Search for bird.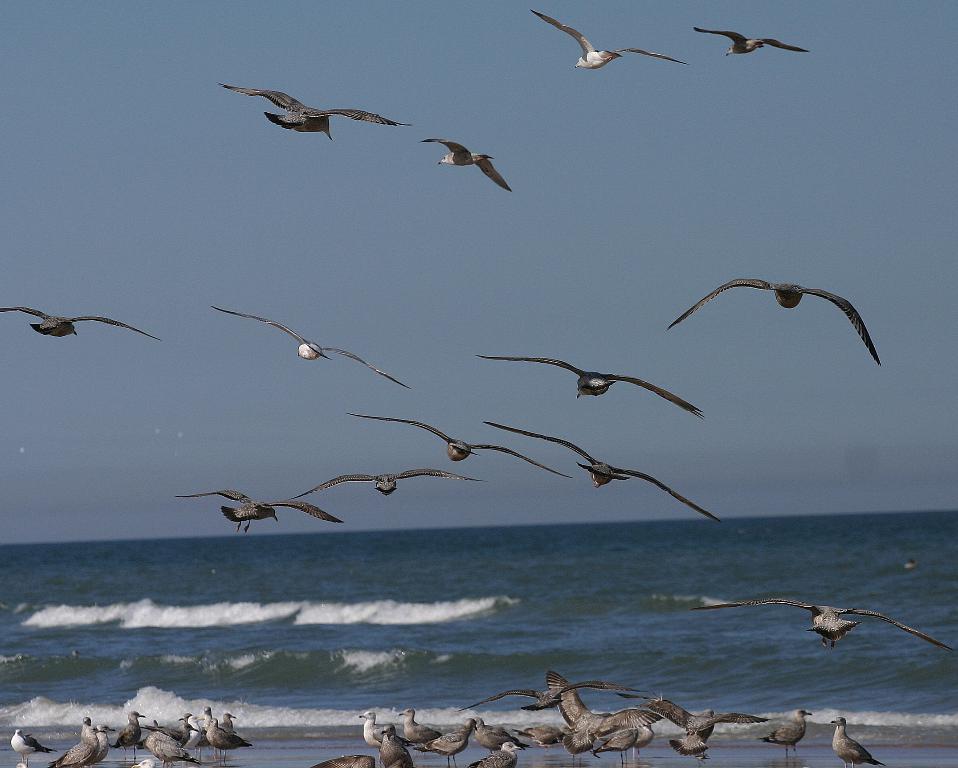
Found at left=175, top=488, right=344, bottom=536.
